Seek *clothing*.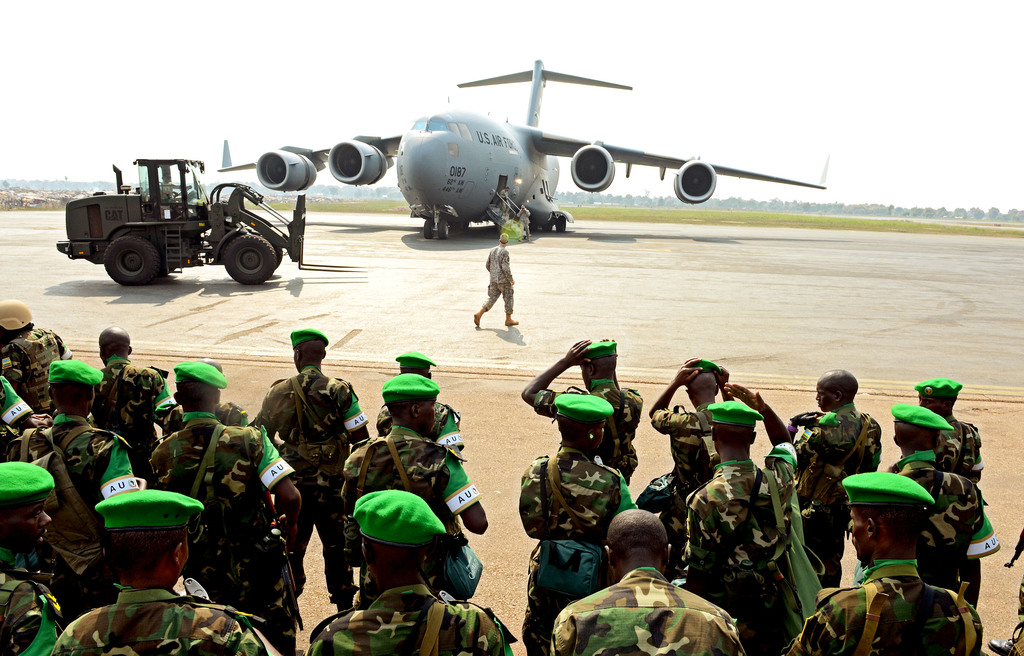
pyautogui.locateOnScreen(158, 178, 186, 200).
